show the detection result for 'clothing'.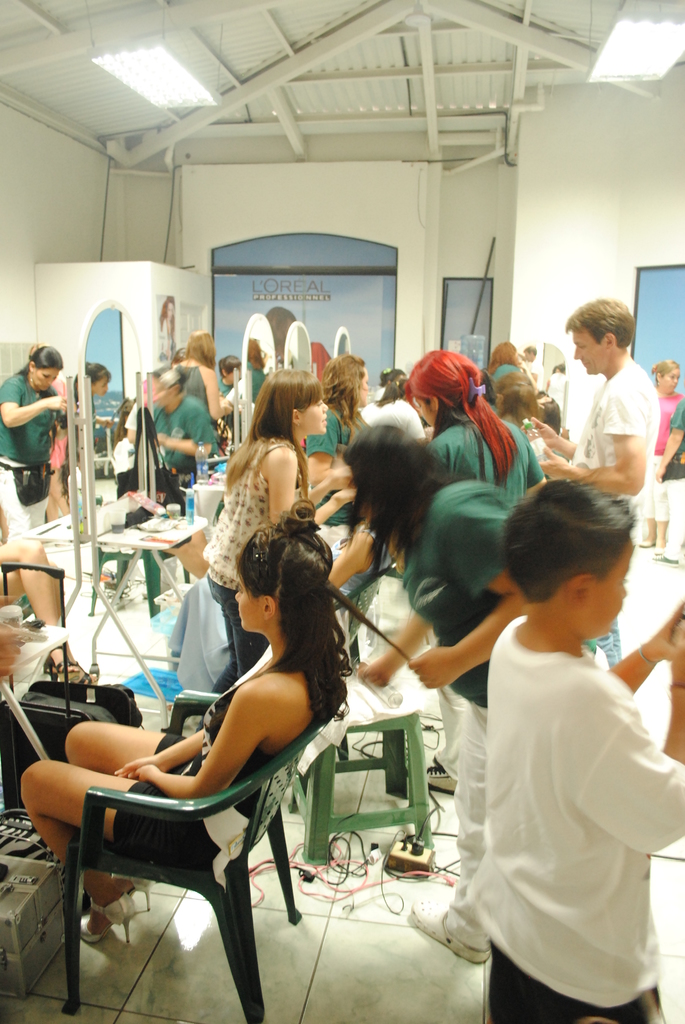
663:396:684:518.
